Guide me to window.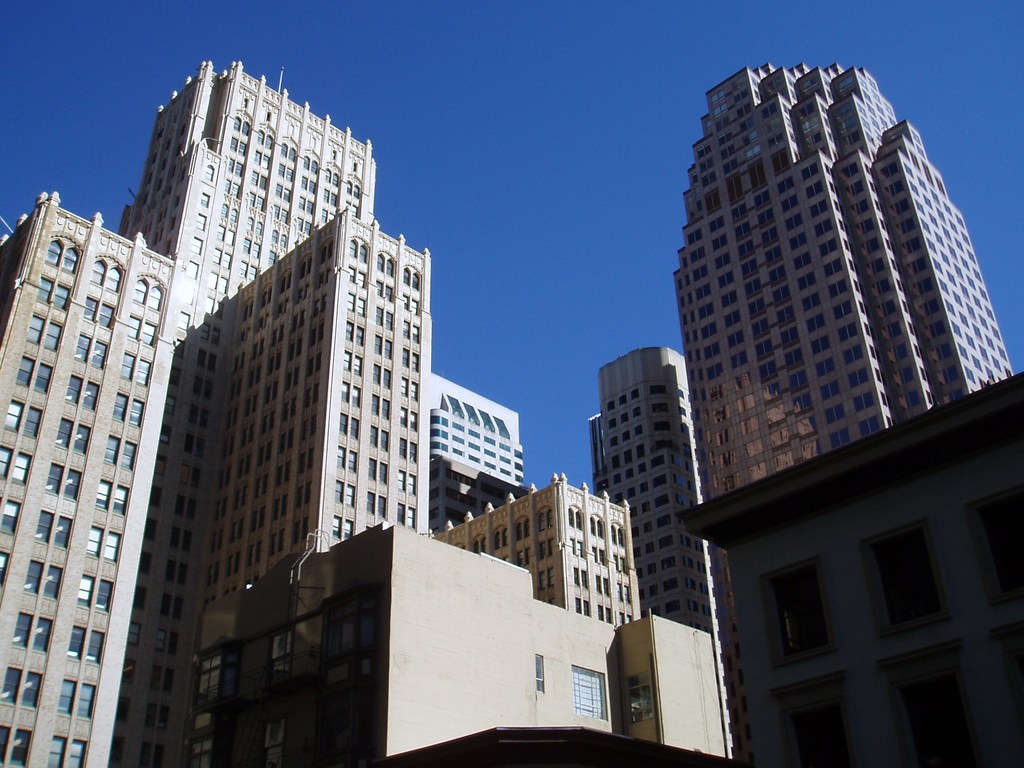
Guidance: 44/736/68/767.
